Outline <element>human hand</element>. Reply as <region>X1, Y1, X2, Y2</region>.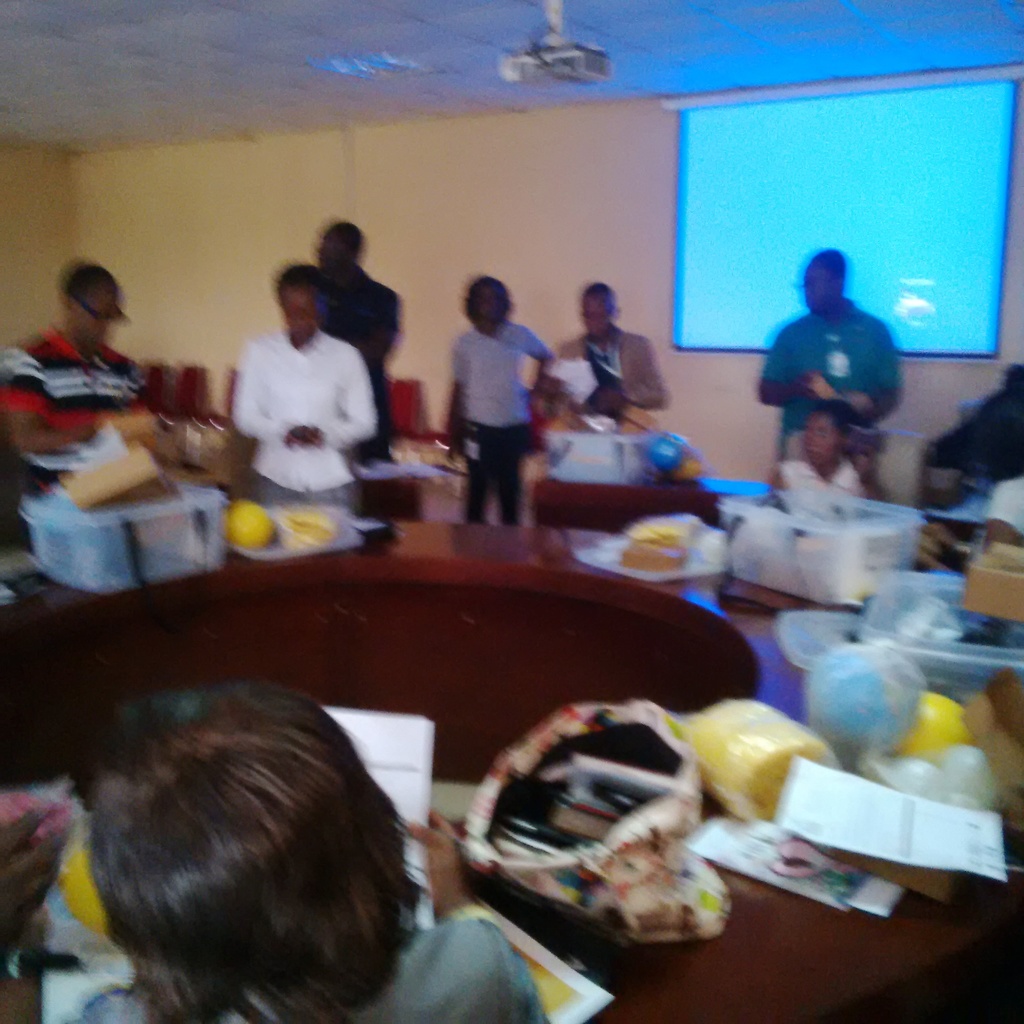
<region>595, 386, 623, 412</region>.
